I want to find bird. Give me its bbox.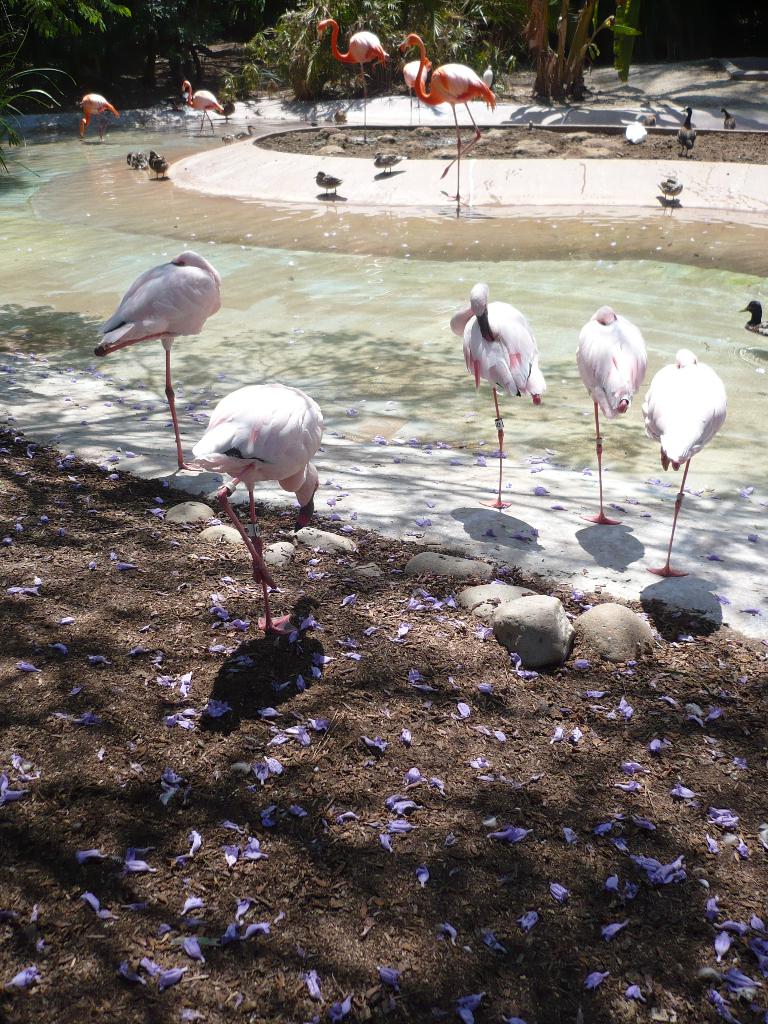
{"x1": 450, "y1": 282, "x2": 549, "y2": 508}.
